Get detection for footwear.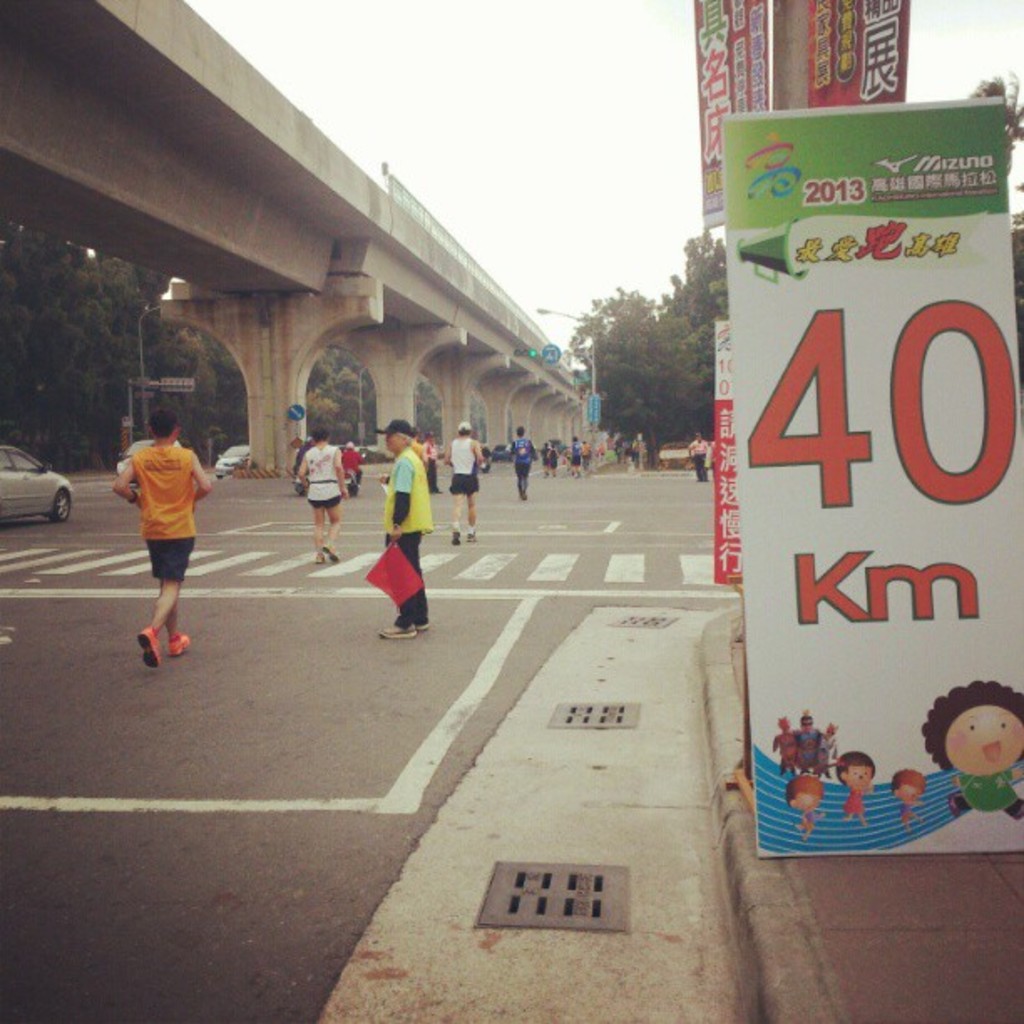
Detection: [x1=413, y1=619, x2=433, y2=629].
